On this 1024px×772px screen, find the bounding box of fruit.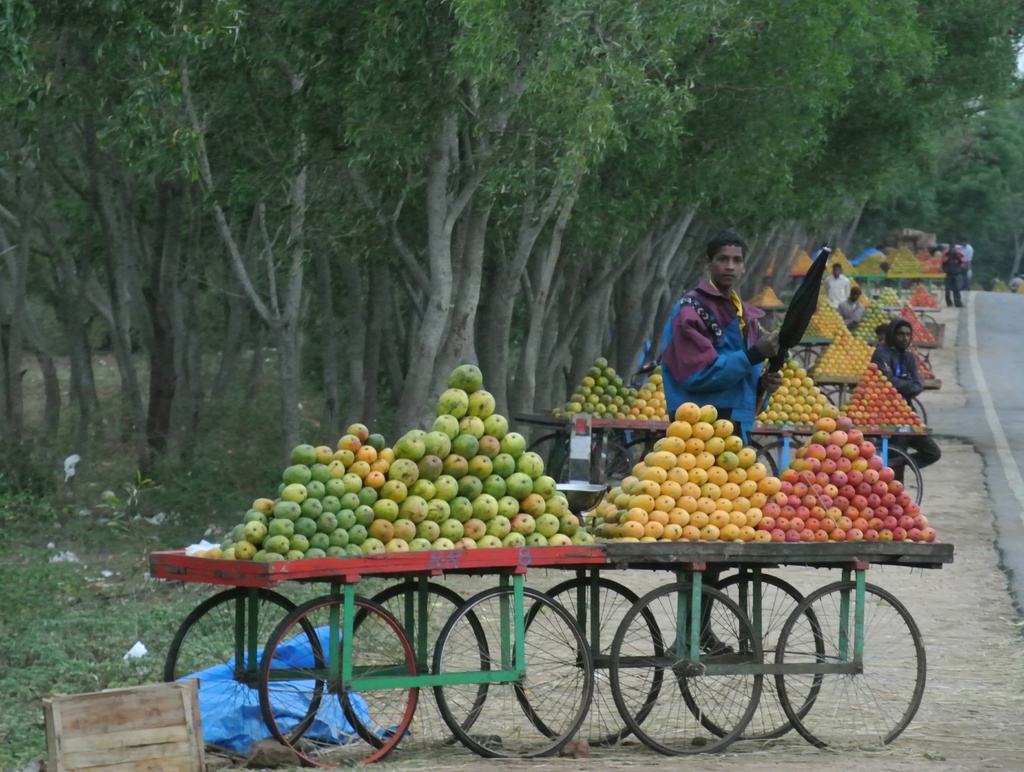
Bounding box: <bbox>260, 396, 573, 587</bbox>.
